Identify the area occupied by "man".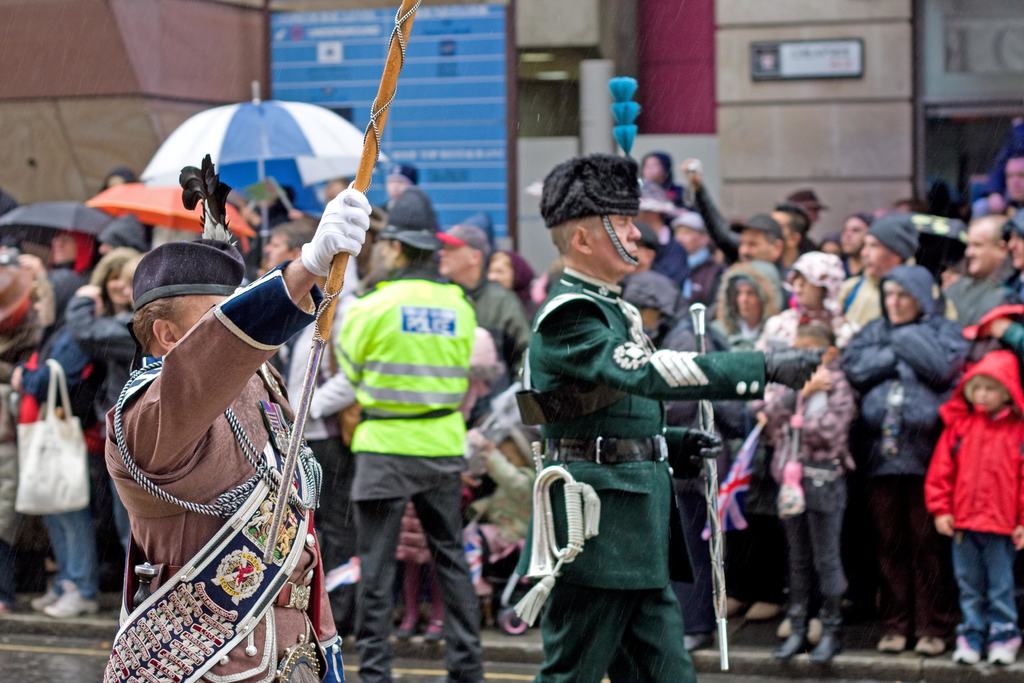
Area: [83, 168, 334, 682].
